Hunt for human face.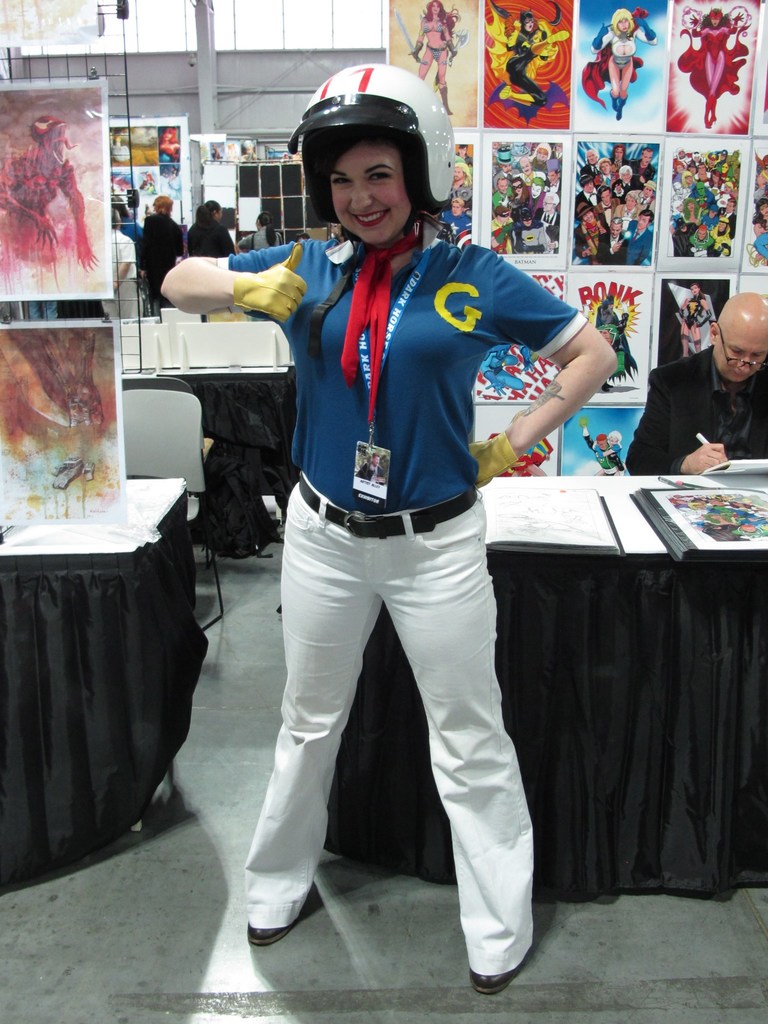
Hunted down at {"left": 499, "top": 163, "right": 512, "bottom": 174}.
